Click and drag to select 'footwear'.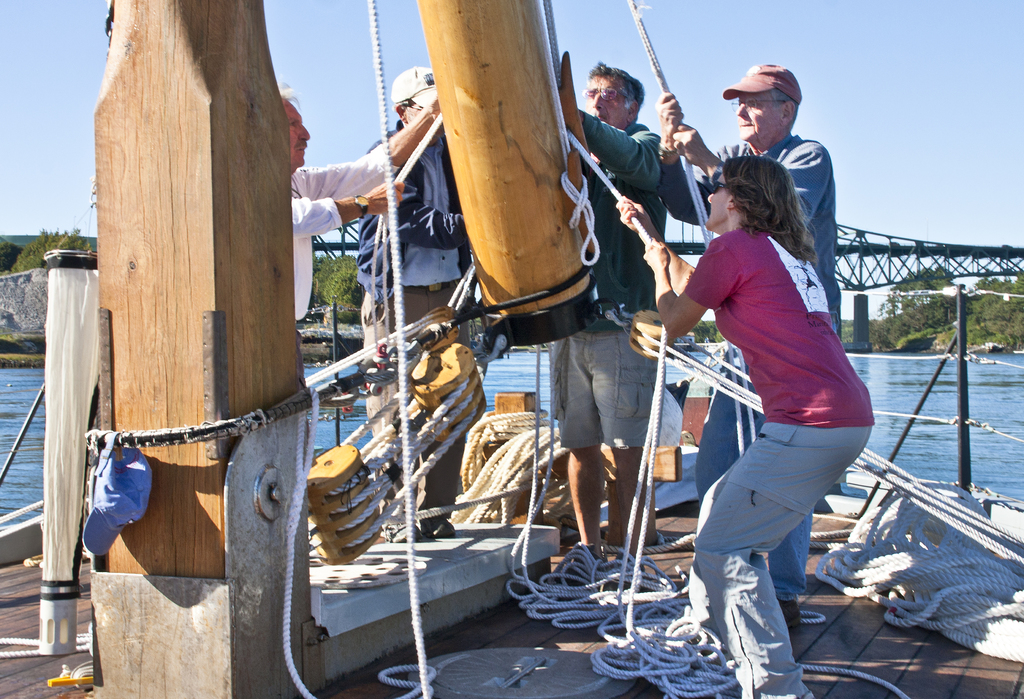
Selection: [786, 606, 803, 632].
